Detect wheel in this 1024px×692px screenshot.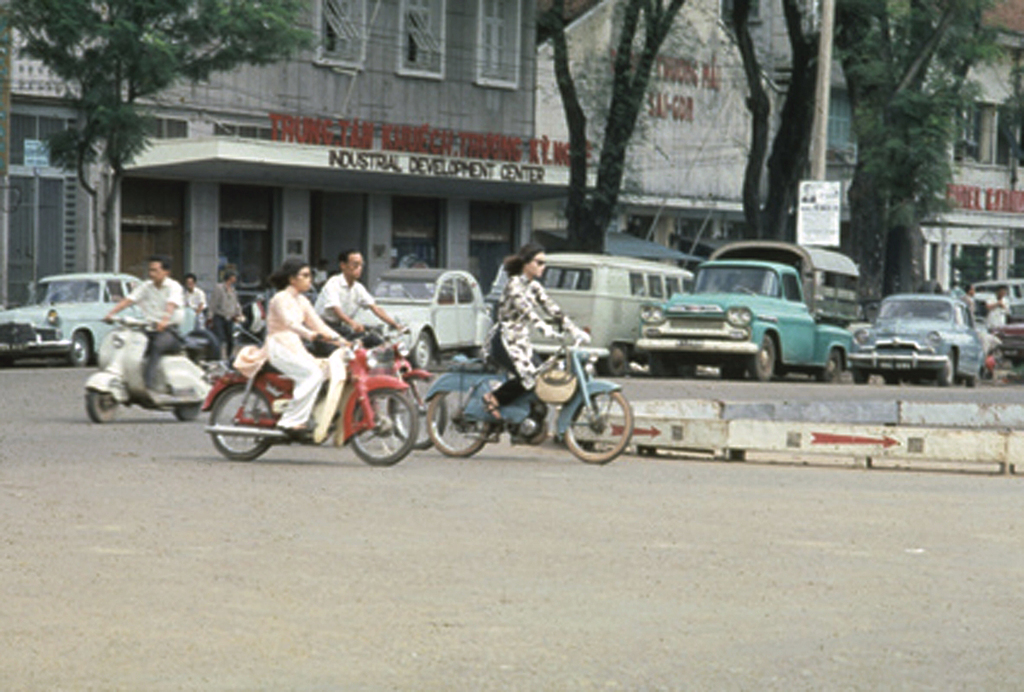
Detection: bbox=(649, 353, 671, 378).
